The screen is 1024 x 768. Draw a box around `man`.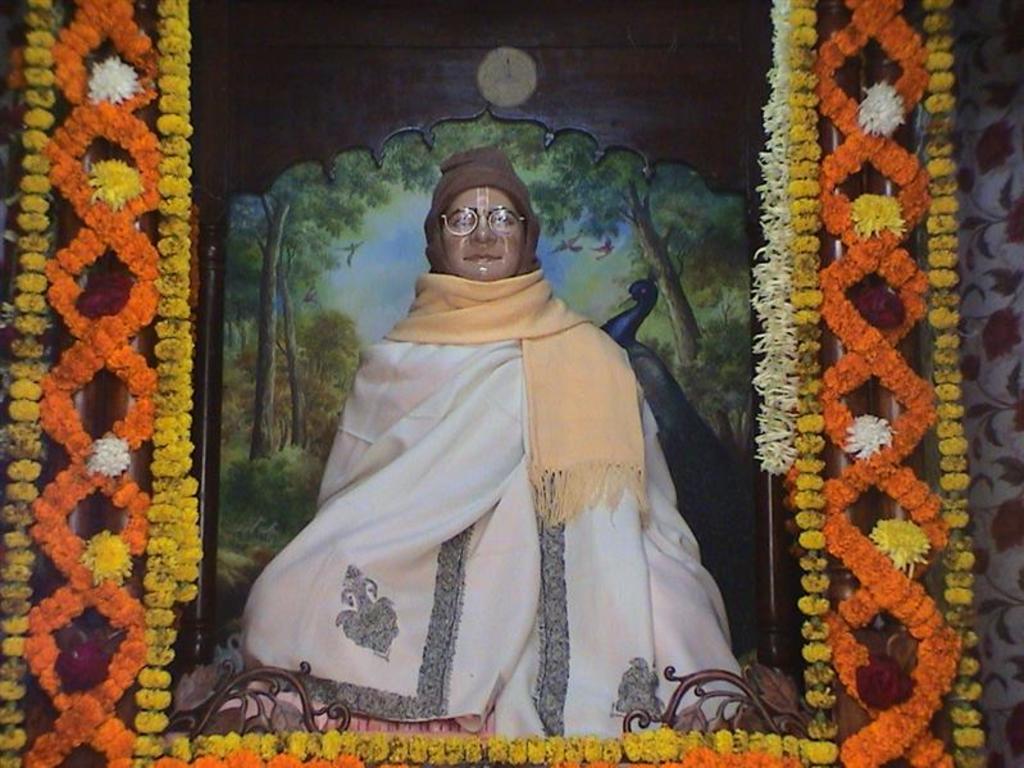
locate(270, 149, 690, 691).
